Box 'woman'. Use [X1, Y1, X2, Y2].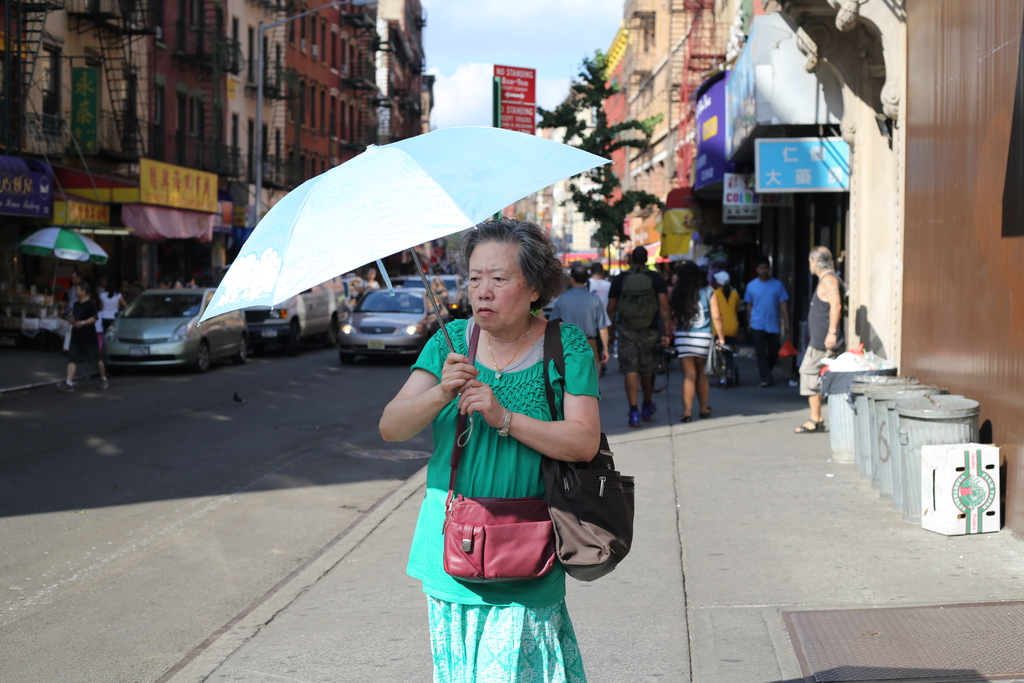
[371, 212, 600, 681].
